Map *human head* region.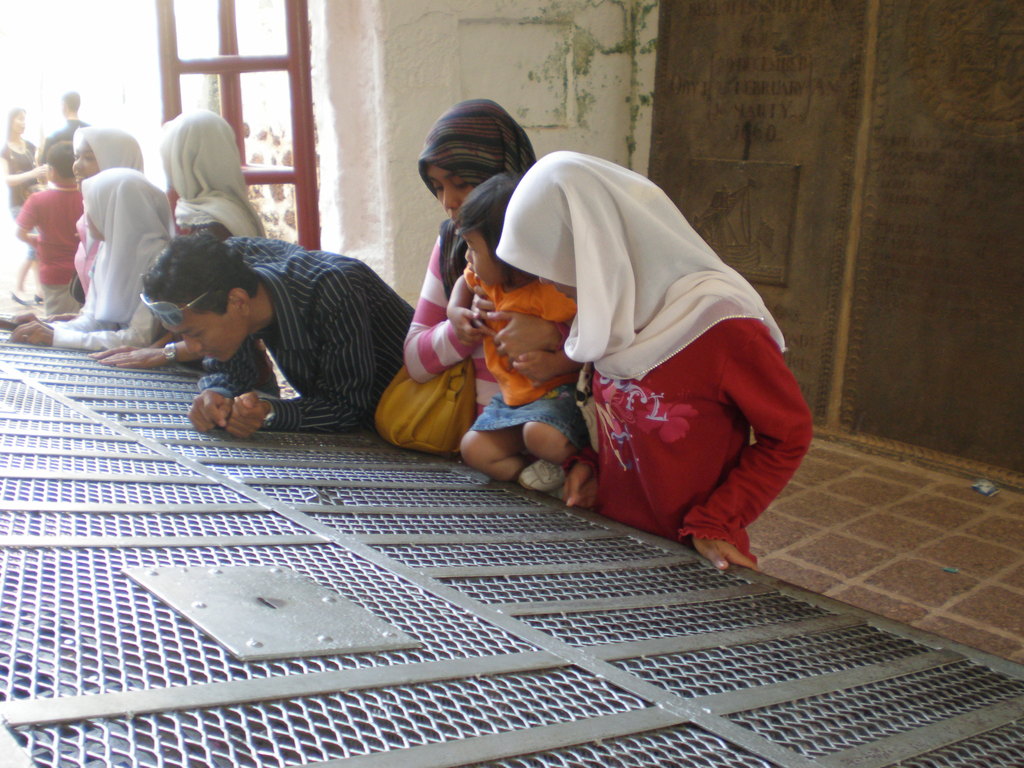
Mapped to <region>79, 166, 152, 246</region>.
